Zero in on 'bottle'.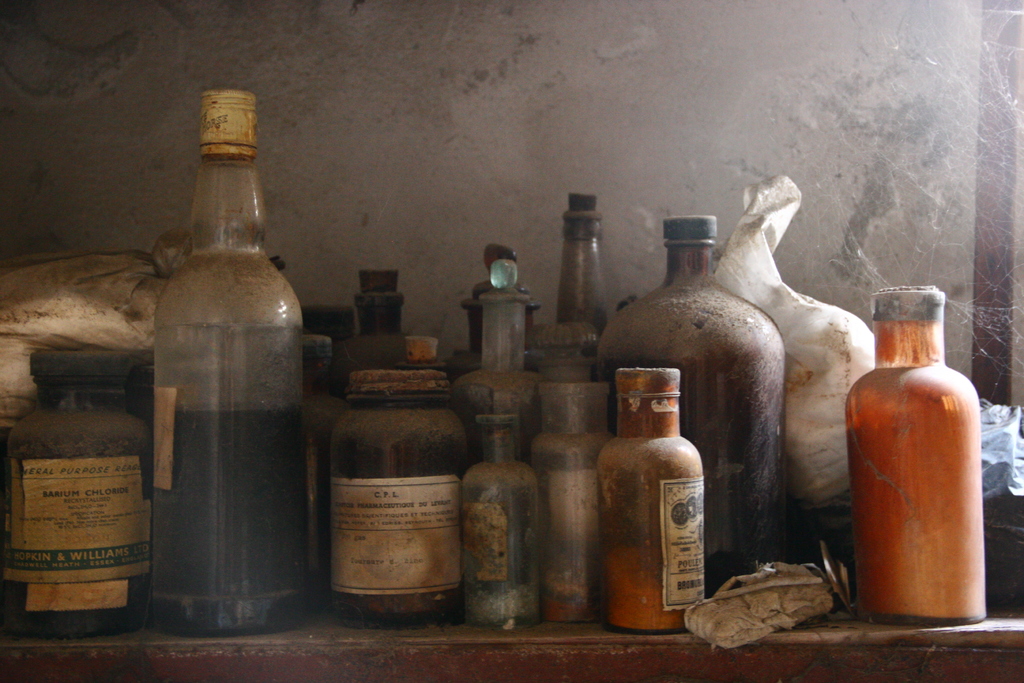
Zeroed in: {"left": 465, "top": 390, "right": 544, "bottom": 629}.
